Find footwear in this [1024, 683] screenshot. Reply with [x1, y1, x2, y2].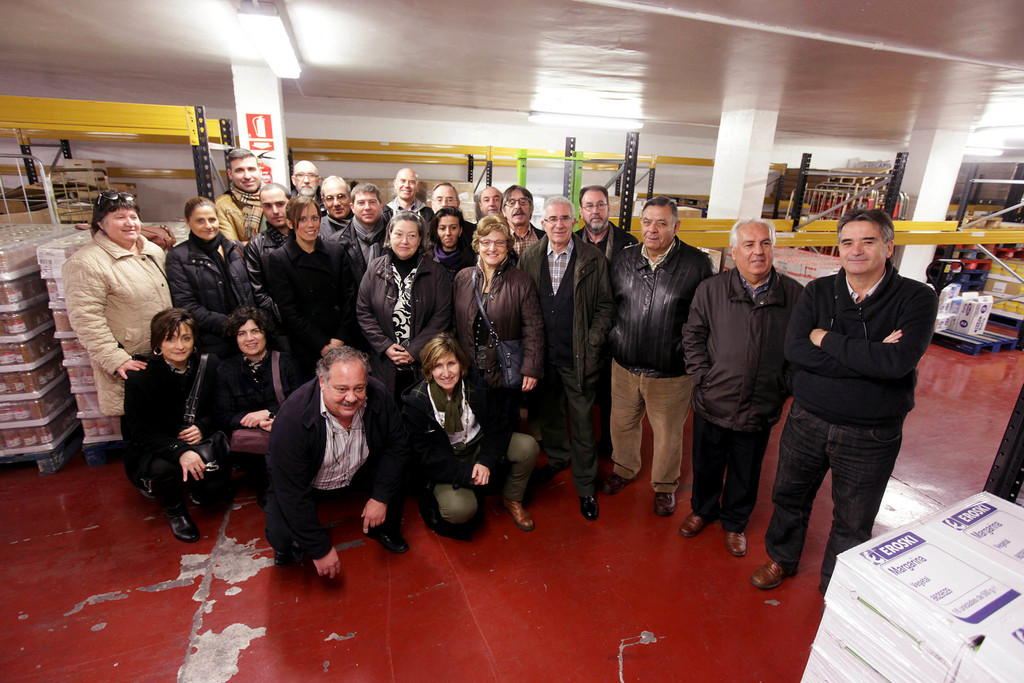
[601, 474, 623, 493].
